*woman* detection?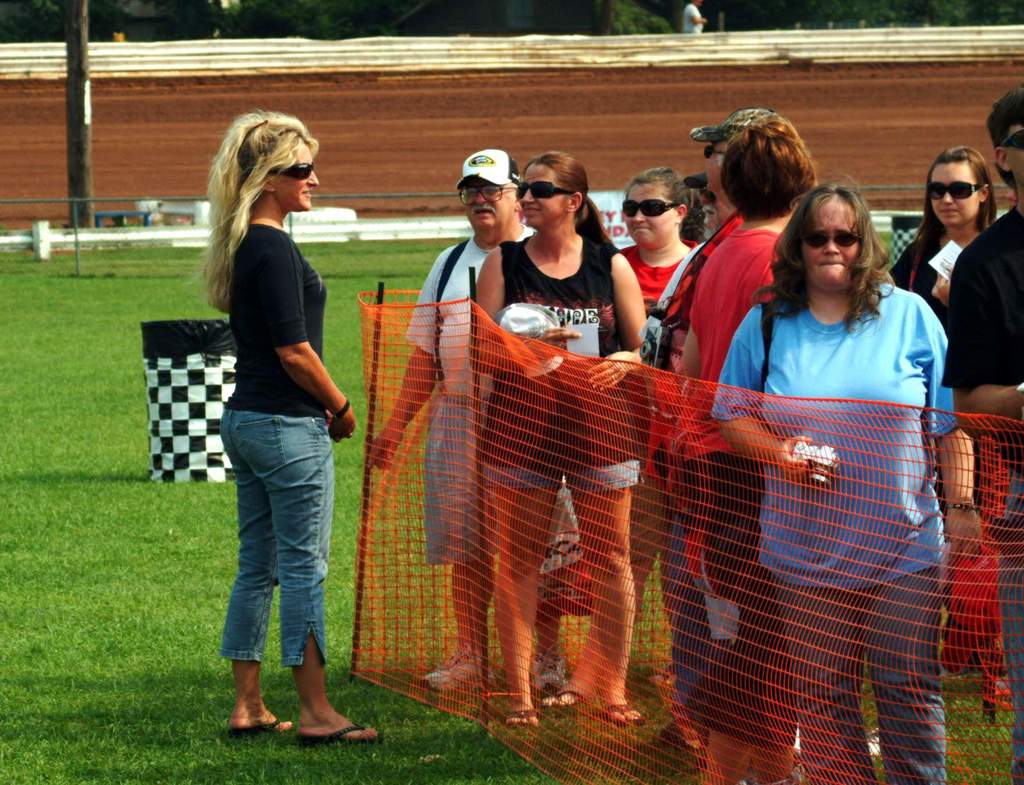
(x1=712, y1=175, x2=980, y2=784)
